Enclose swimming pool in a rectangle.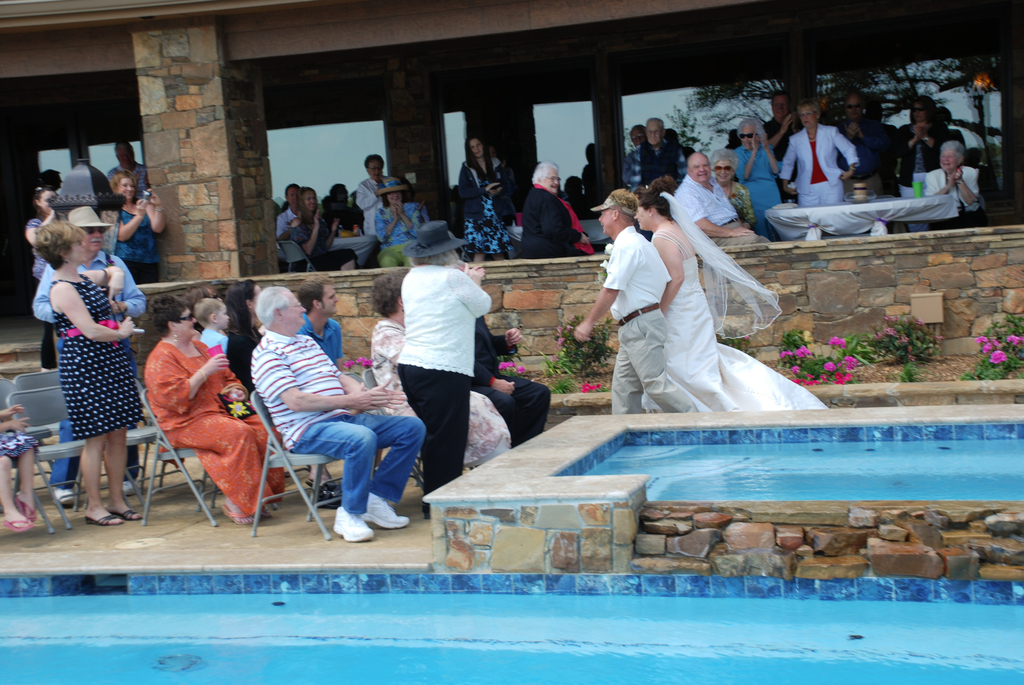
[0,556,1023,684].
